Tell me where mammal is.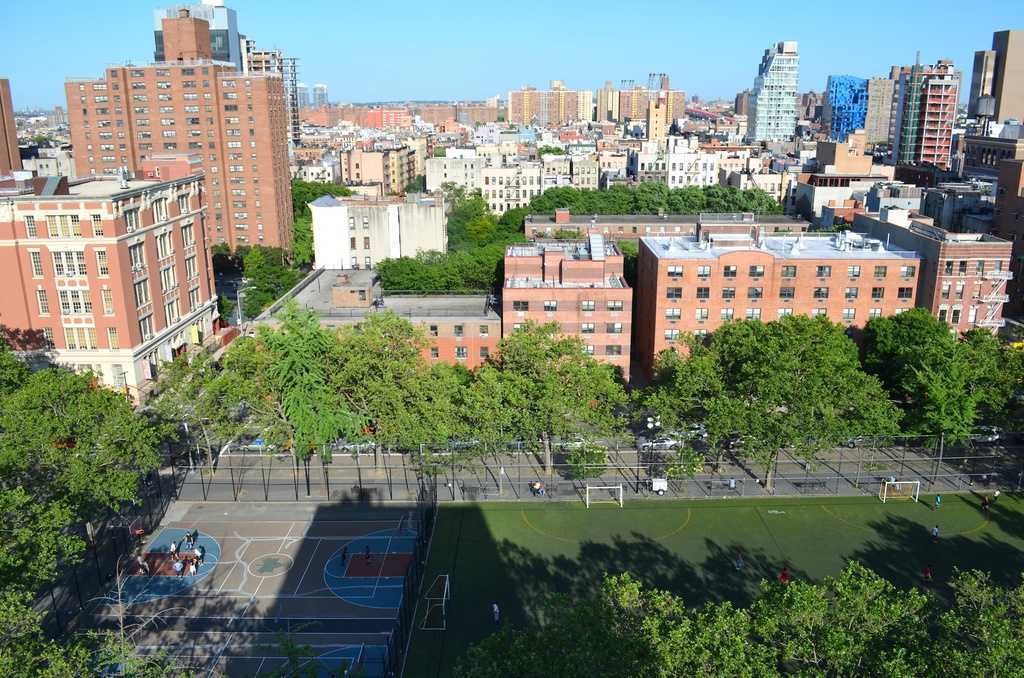
mammal is at 735:552:740:569.
